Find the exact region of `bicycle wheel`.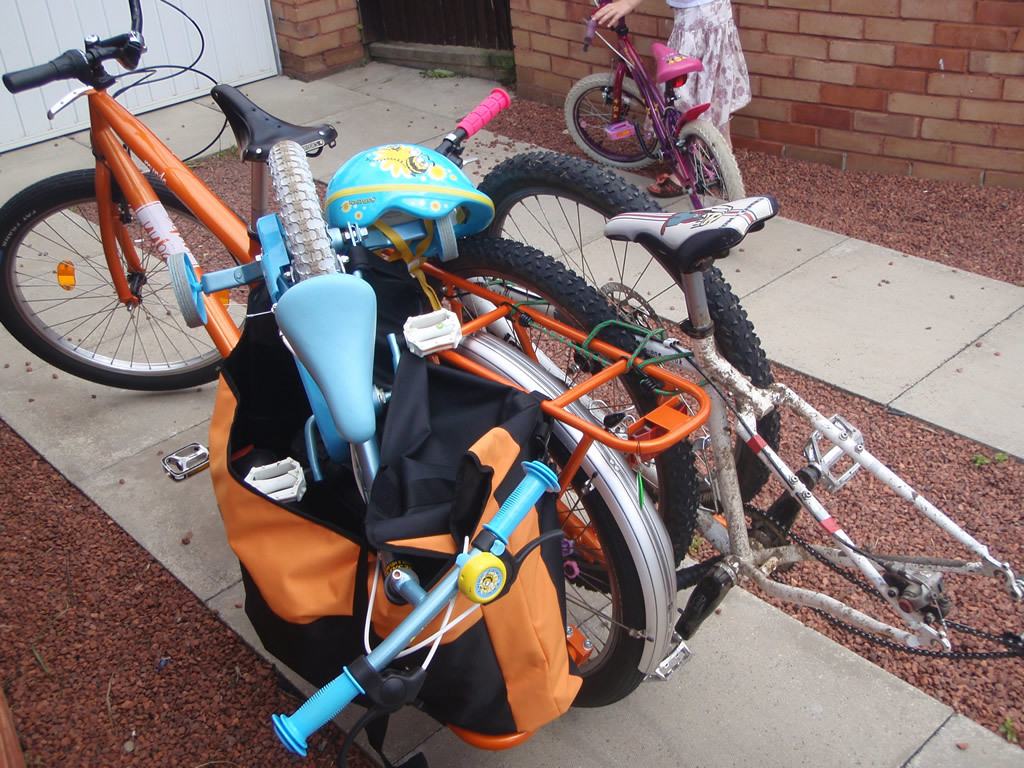
Exact region: rect(0, 139, 248, 393).
